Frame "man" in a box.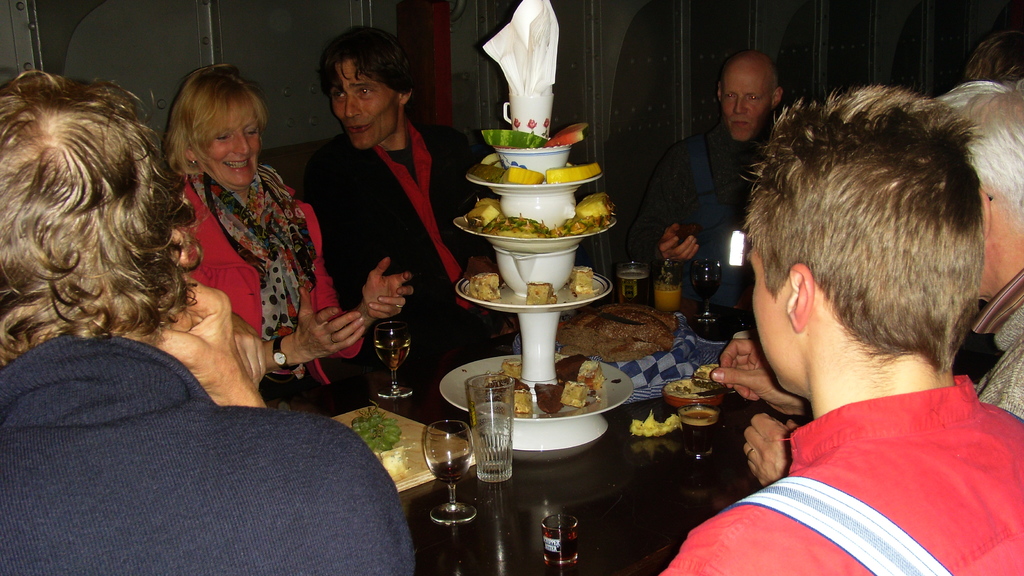
bbox=(294, 22, 496, 366).
